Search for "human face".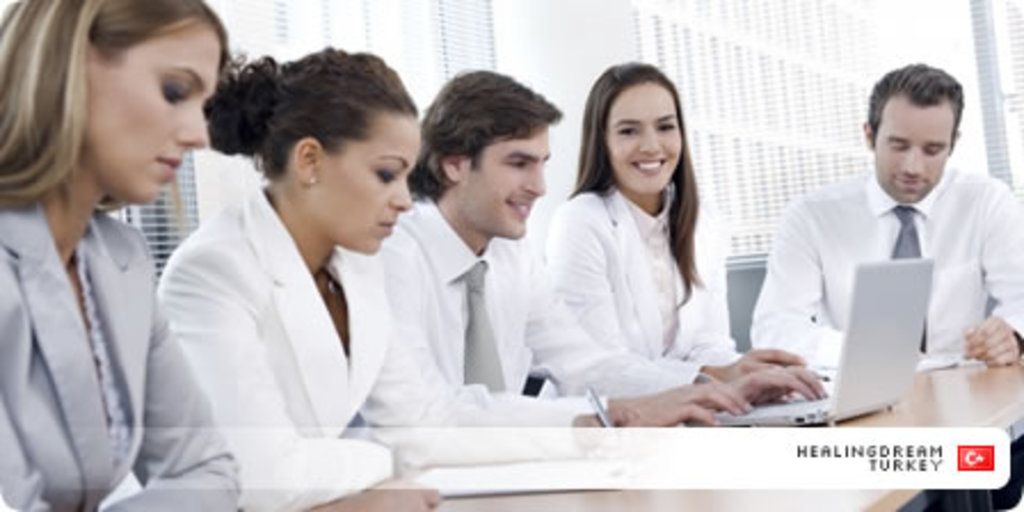
Found at x1=601 y1=80 x2=681 y2=199.
